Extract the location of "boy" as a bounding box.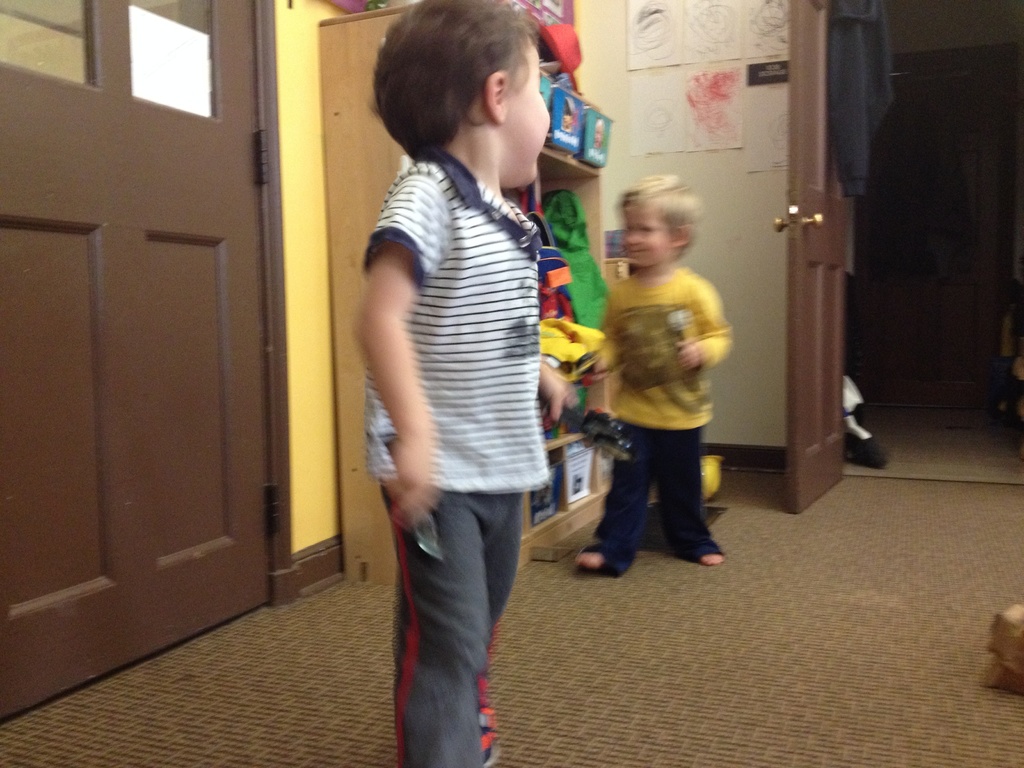
BBox(364, 0, 578, 767).
